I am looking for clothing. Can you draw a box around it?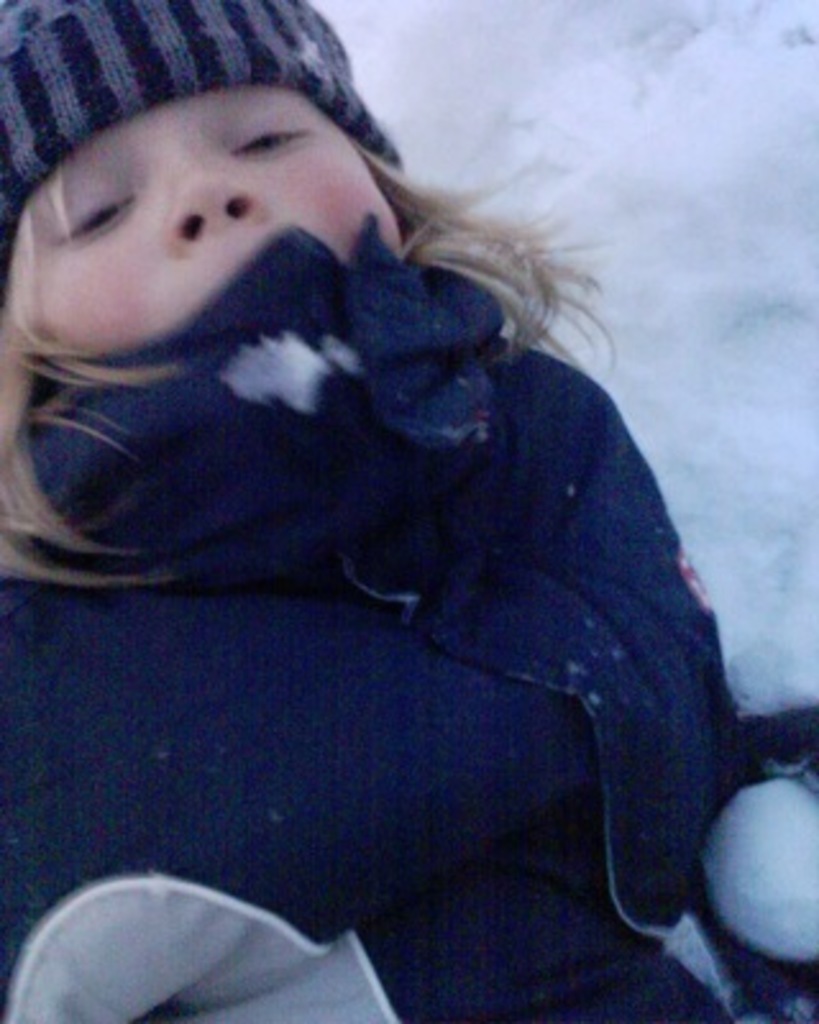
Sure, the bounding box is box=[23, 118, 778, 1021].
